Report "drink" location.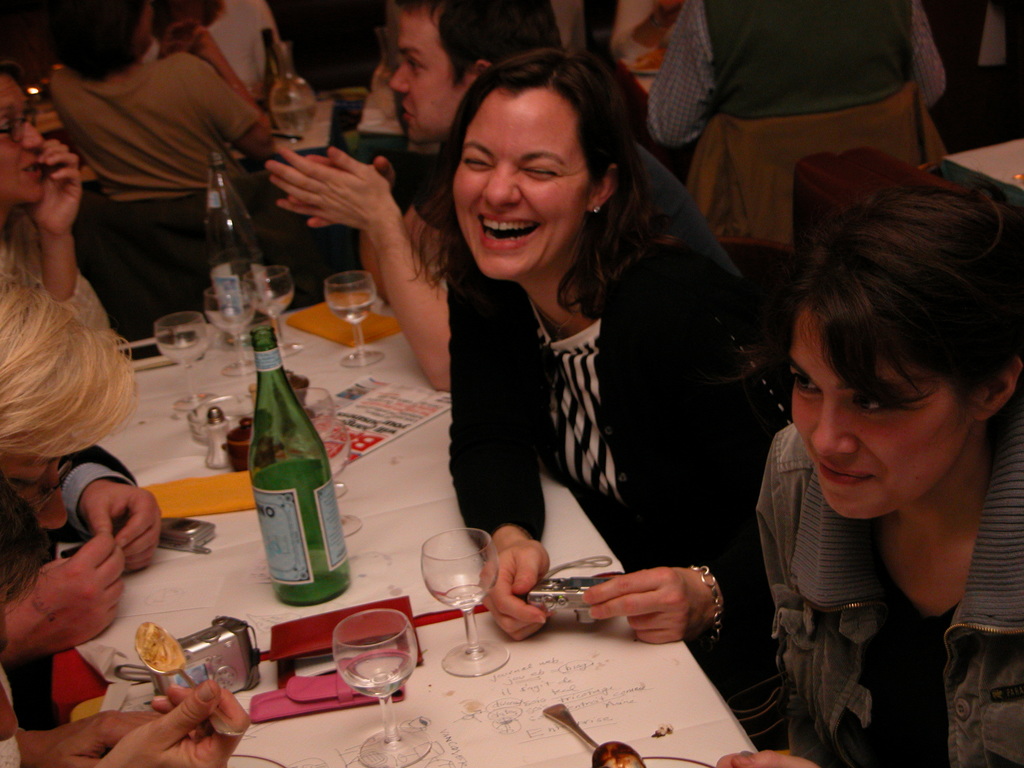
Report: l=246, t=287, r=293, b=317.
